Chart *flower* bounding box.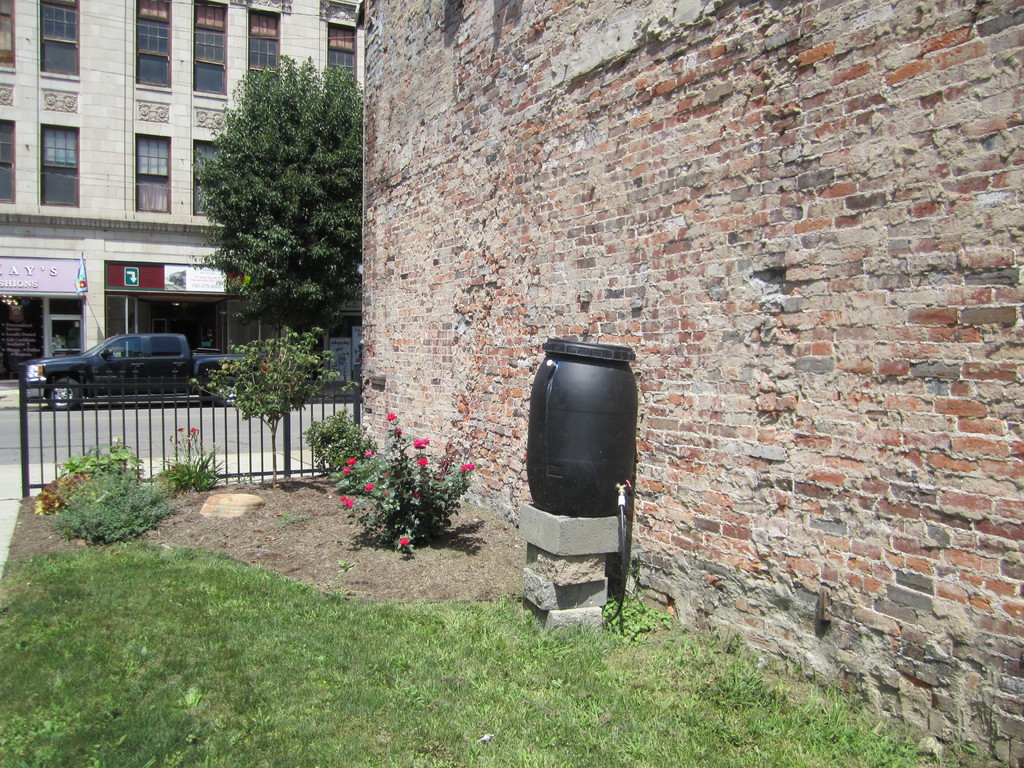
Charted: box=[397, 532, 412, 548].
